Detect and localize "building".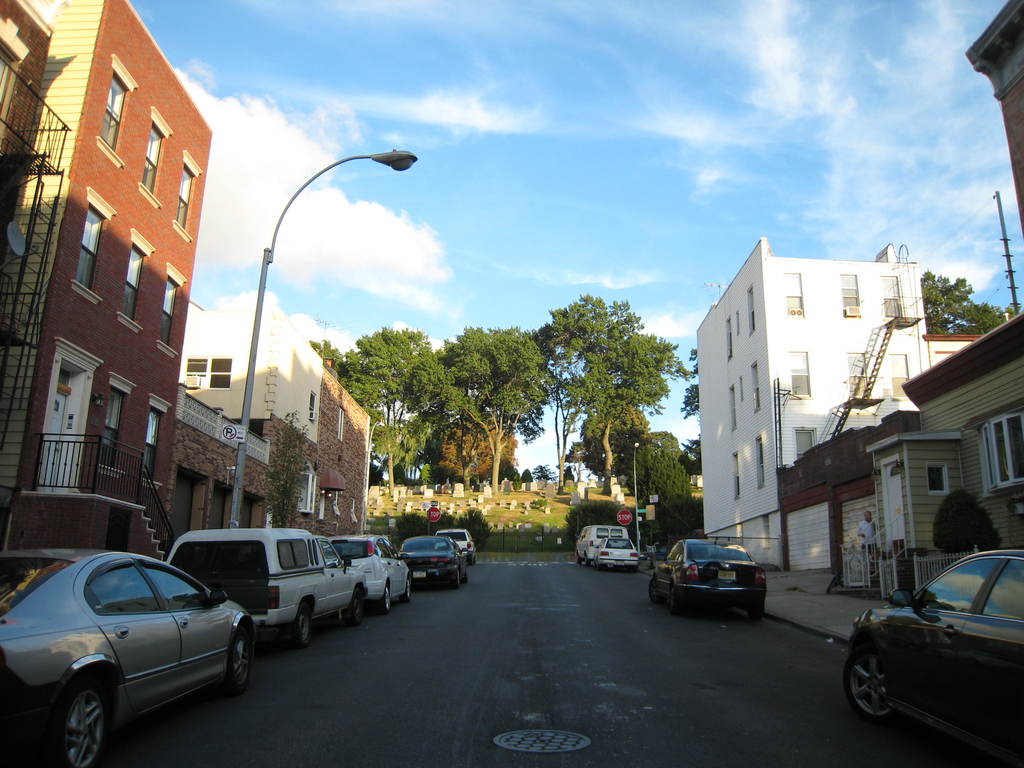
Localized at pyautogui.locateOnScreen(0, 0, 51, 252).
